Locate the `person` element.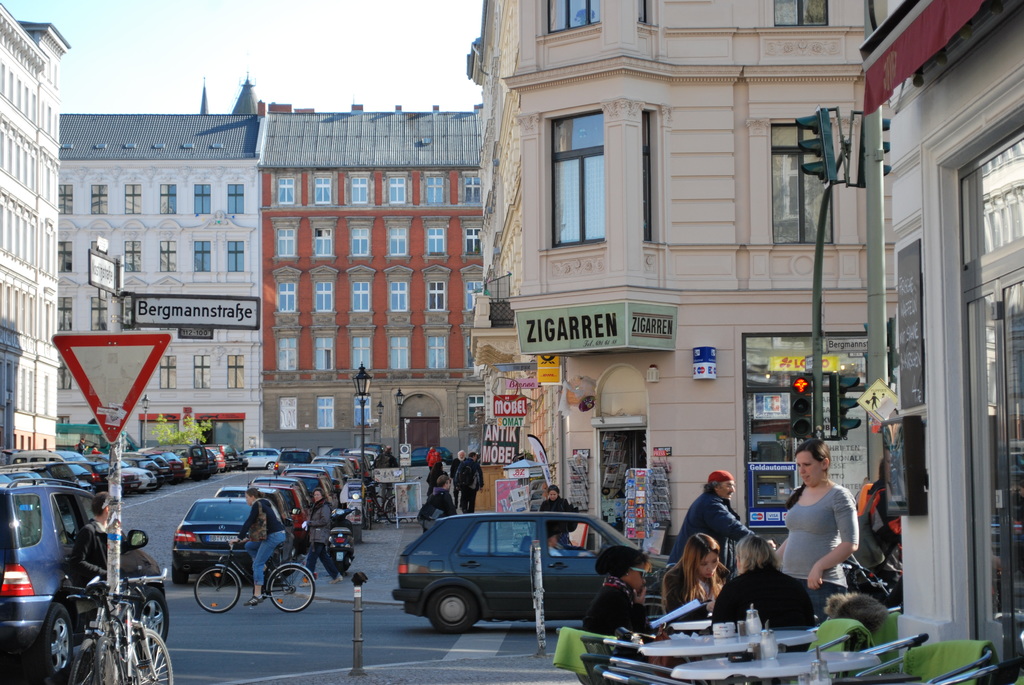
Element bbox: <region>855, 452, 902, 604</region>.
